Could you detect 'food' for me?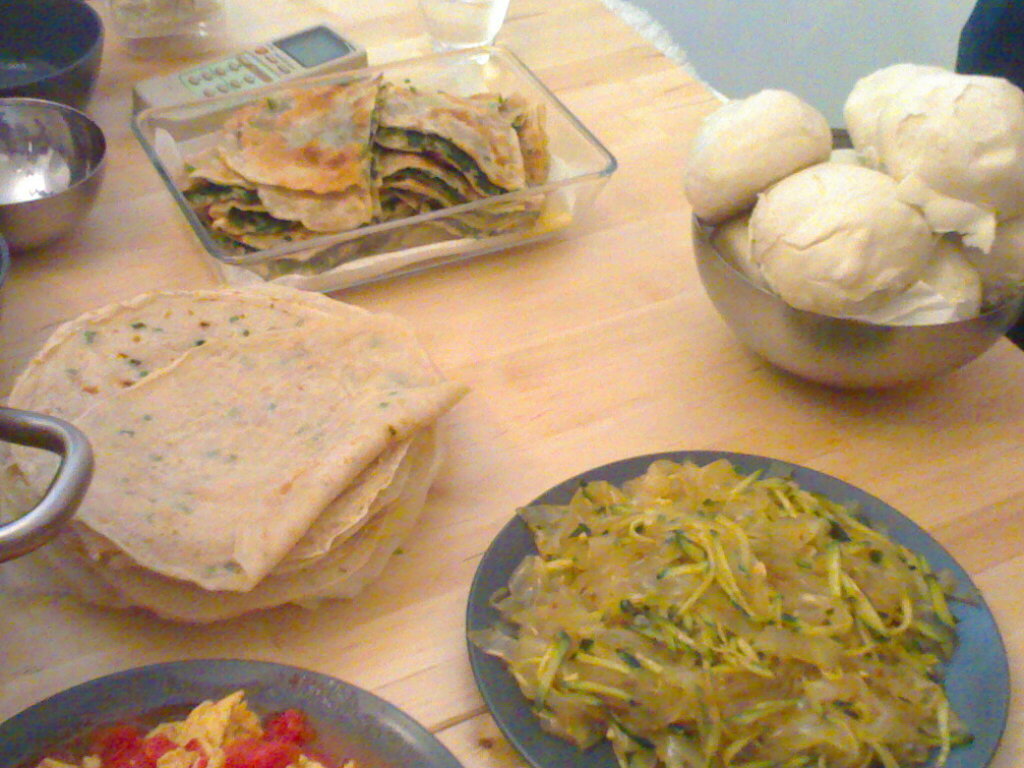
Detection result: x1=21, y1=684, x2=354, y2=767.
